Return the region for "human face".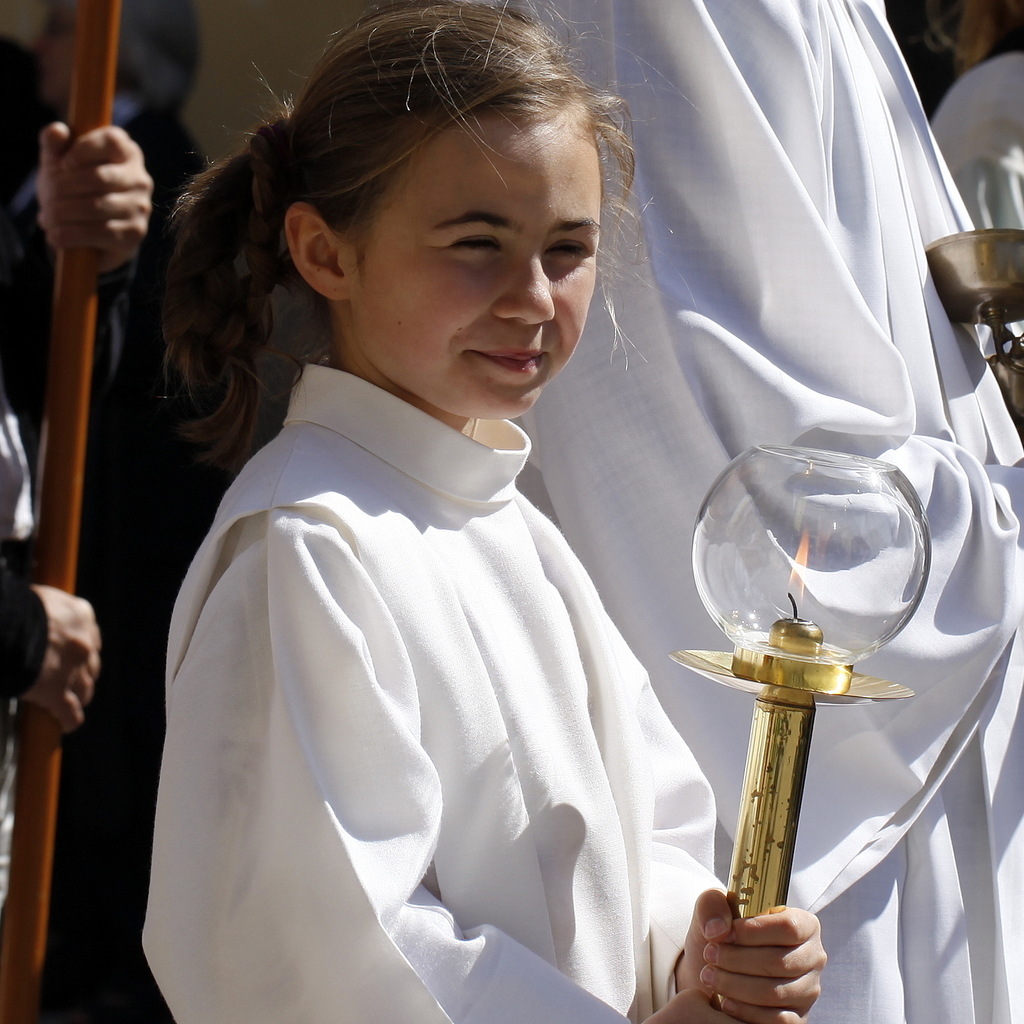
(350,113,606,420).
